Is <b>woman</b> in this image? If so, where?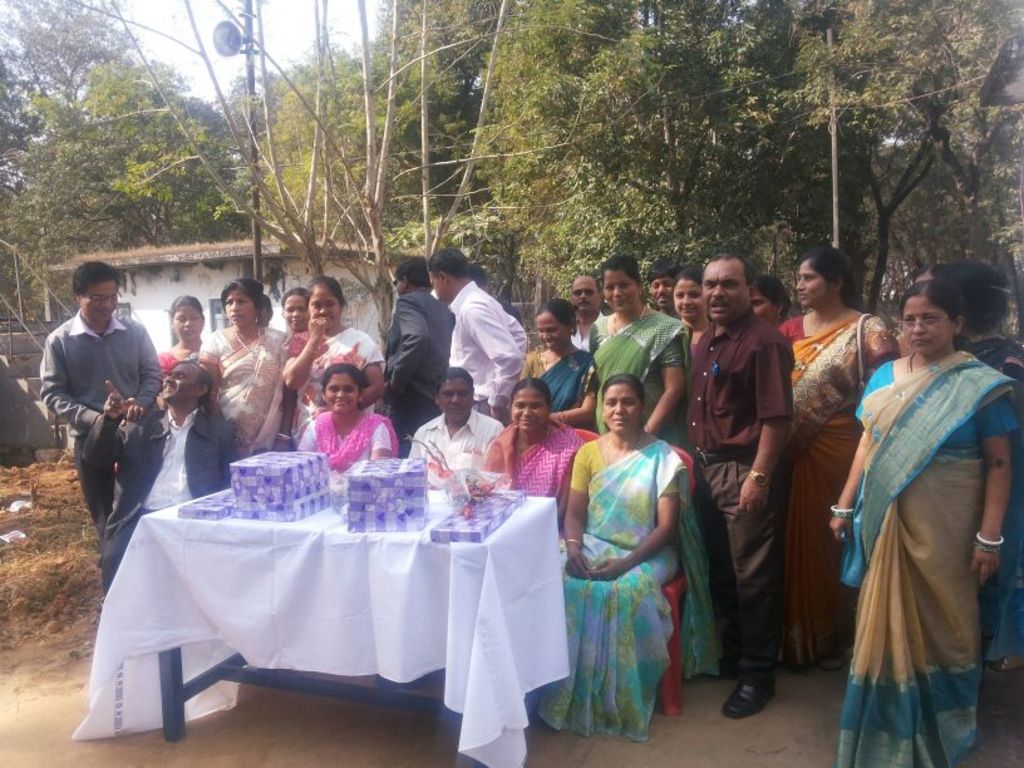
Yes, at {"left": 924, "top": 259, "right": 1023, "bottom": 384}.
